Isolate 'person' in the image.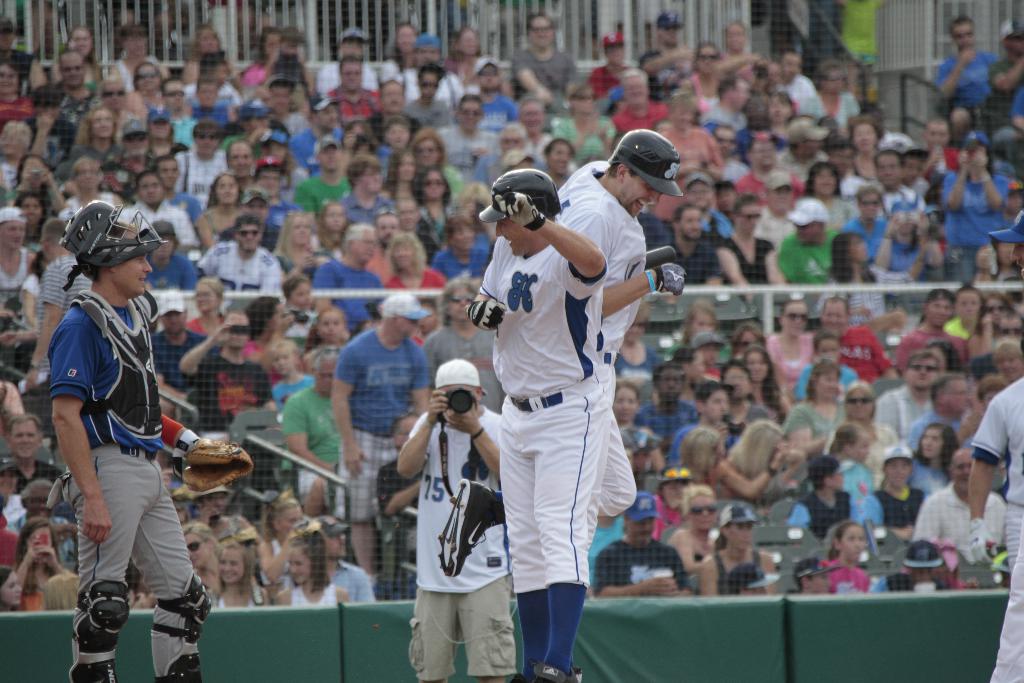
Isolated region: 616/69/669/136.
